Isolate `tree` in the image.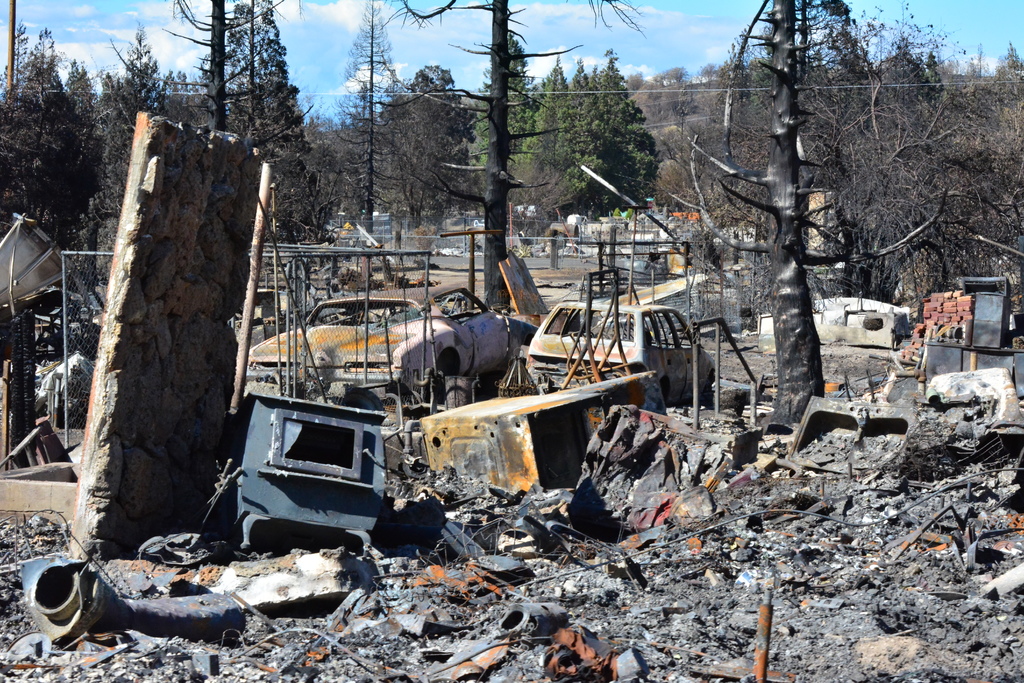
Isolated region: BBox(561, 43, 657, 213).
